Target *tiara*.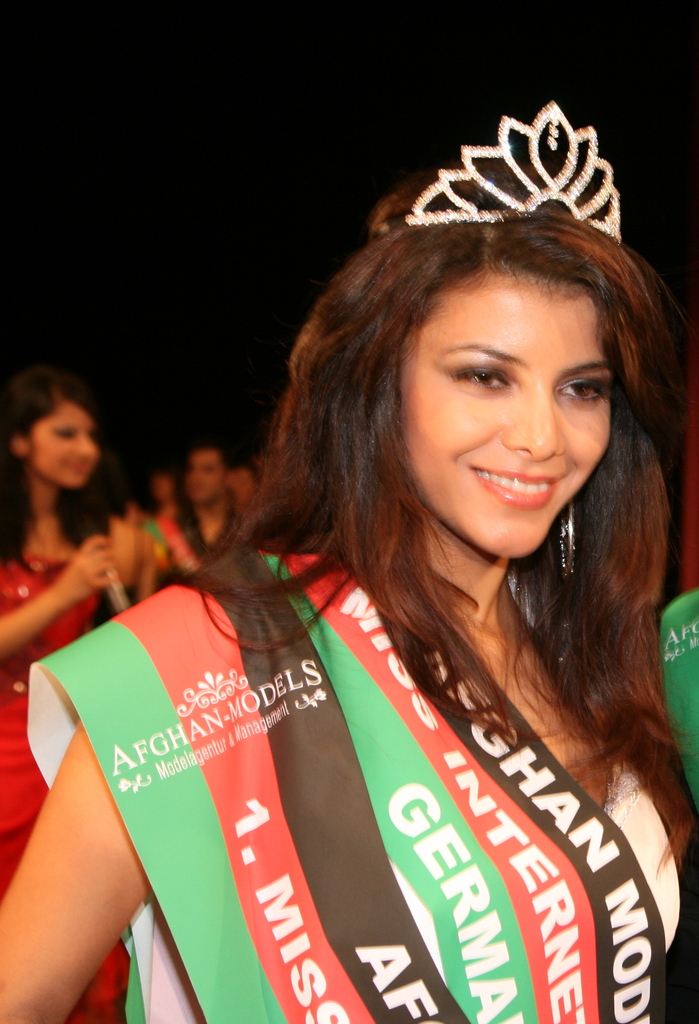
Target region: select_region(405, 101, 622, 244).
